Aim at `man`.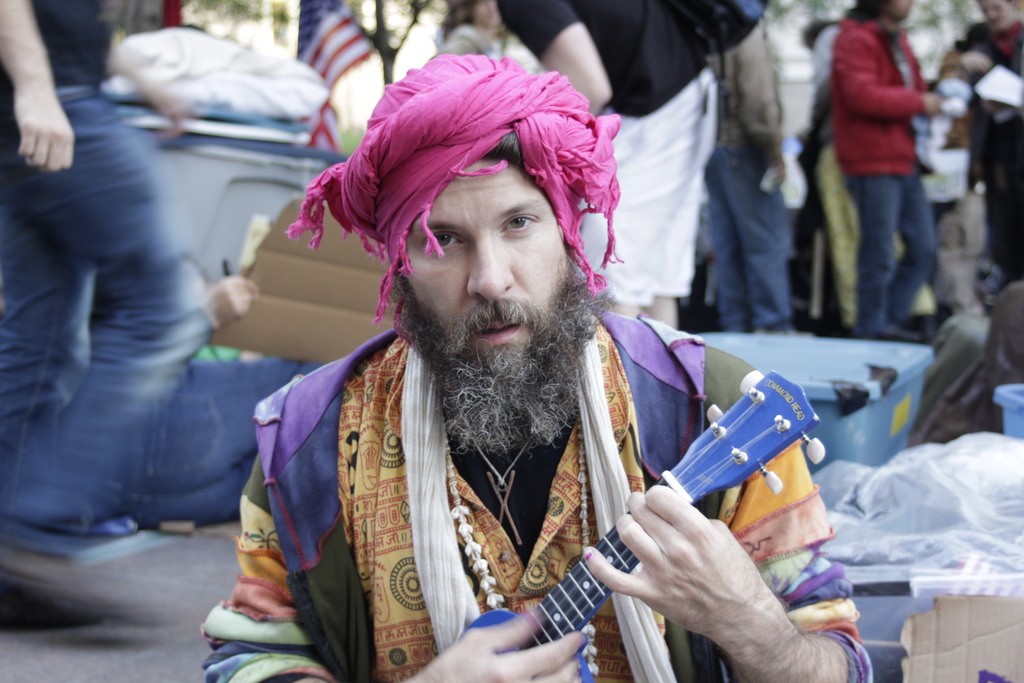
Aimed at 944:0:1023:286.
